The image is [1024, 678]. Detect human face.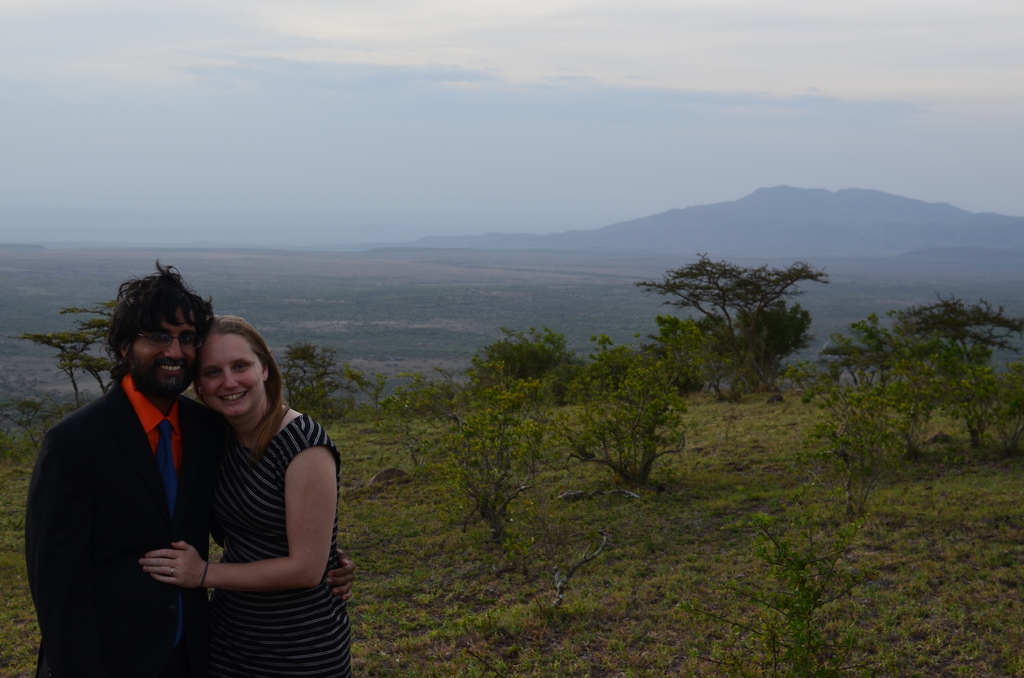
Detection: 127/298/198/400.
